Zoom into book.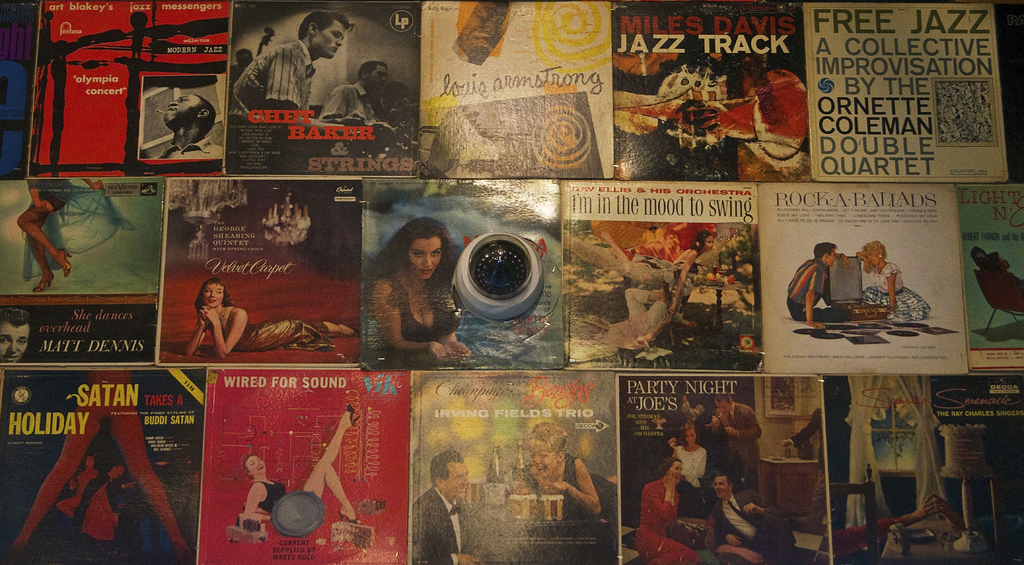
Zoom target: {"left": 203, "top": 366, "right": 409, "bottom": 563}.
